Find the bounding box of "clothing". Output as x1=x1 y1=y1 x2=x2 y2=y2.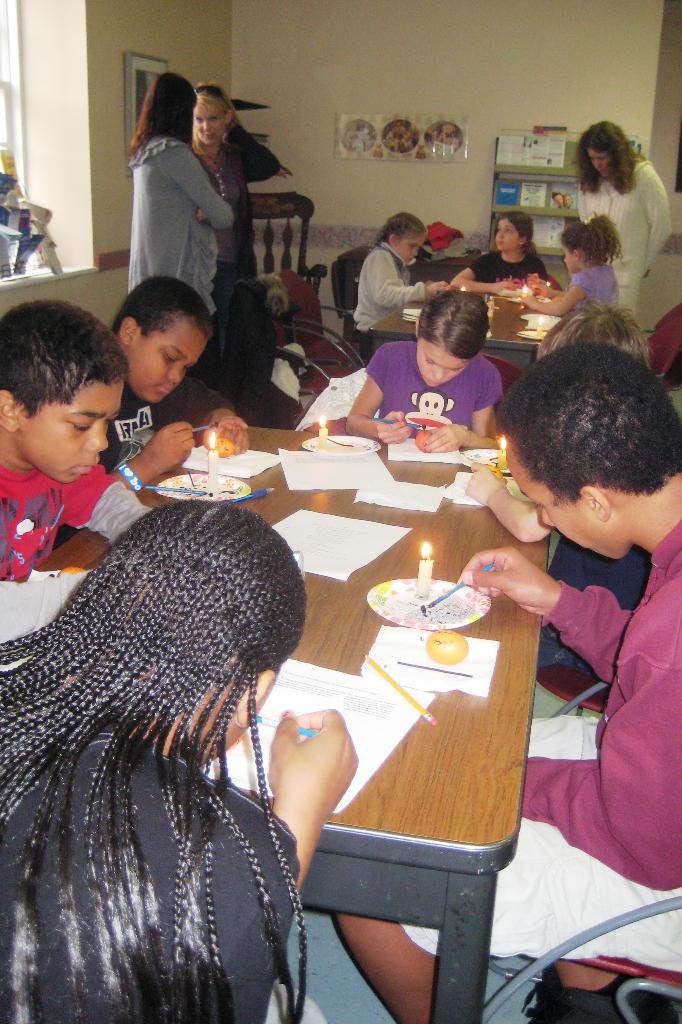
x1=506 y1=456 x2=676 y2=915.
